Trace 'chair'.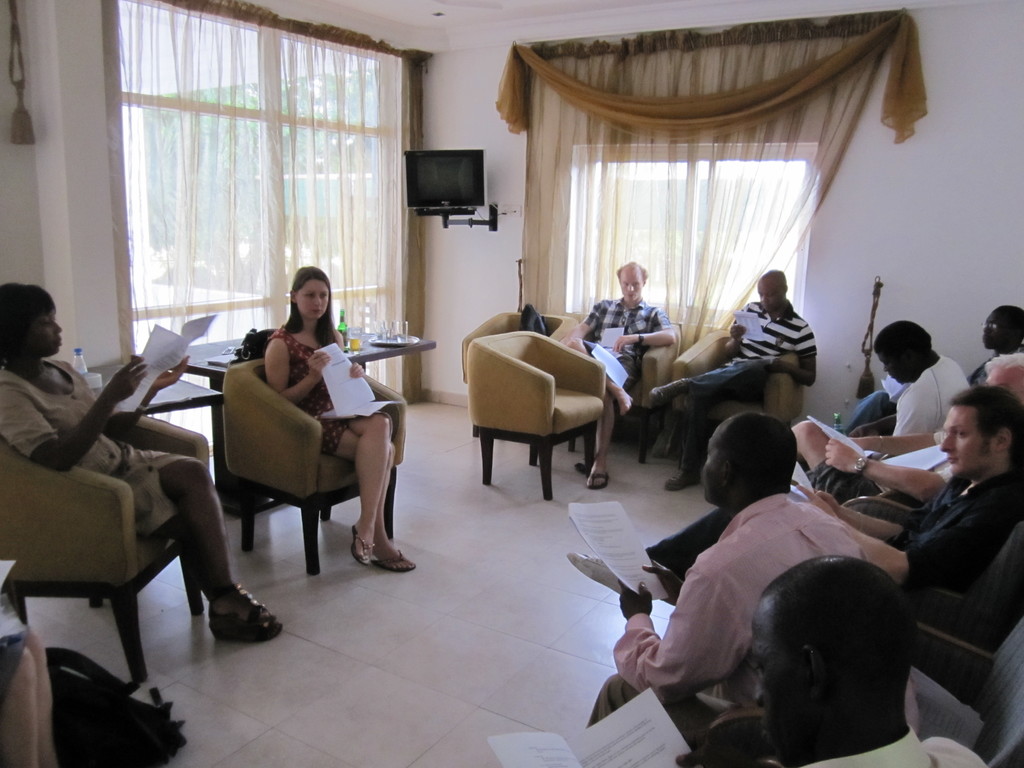
Traced to (left=915, top=615, right=1023, bottom=767).
